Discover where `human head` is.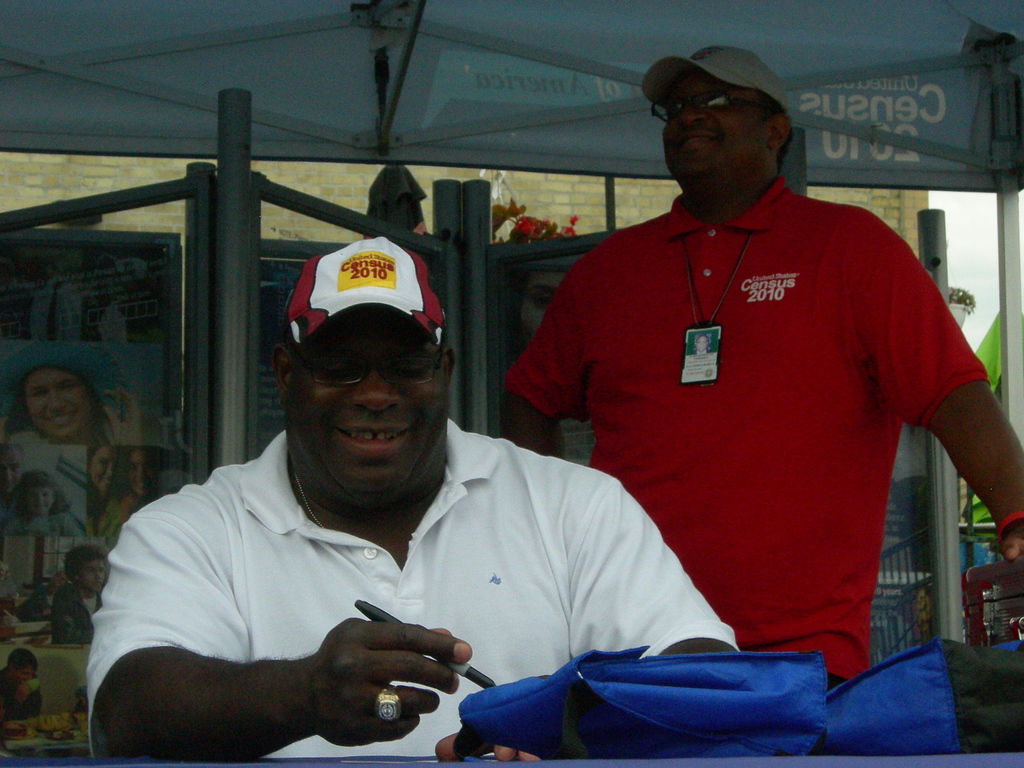
Discovered at region(25, 346, 100, 437).
